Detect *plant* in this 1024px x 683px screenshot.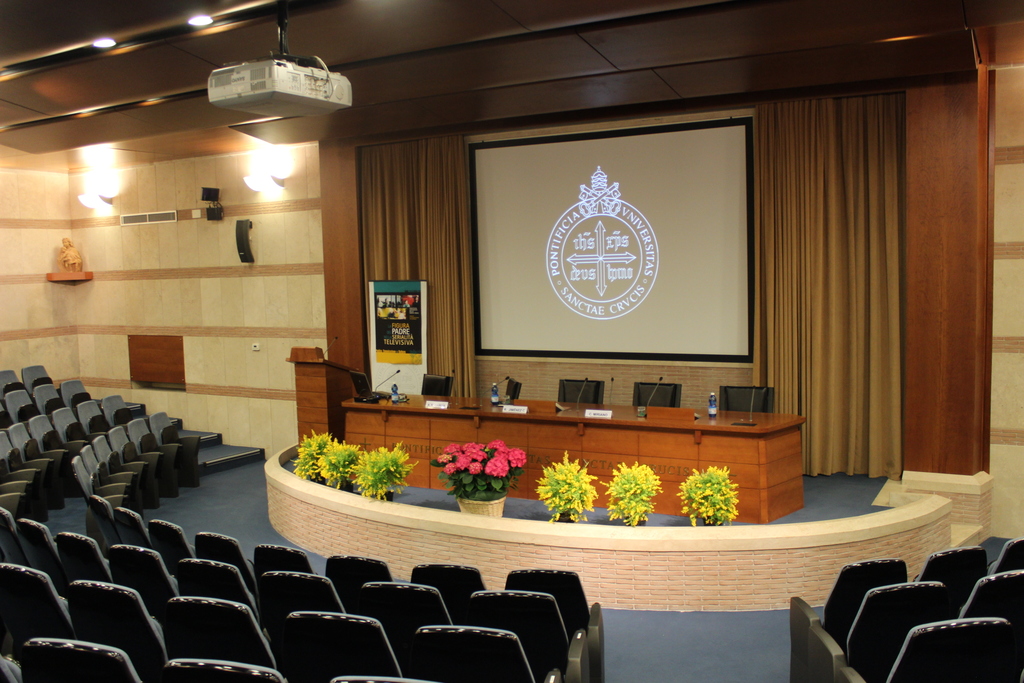
Detection: box=[294, 425, 339, 477].
